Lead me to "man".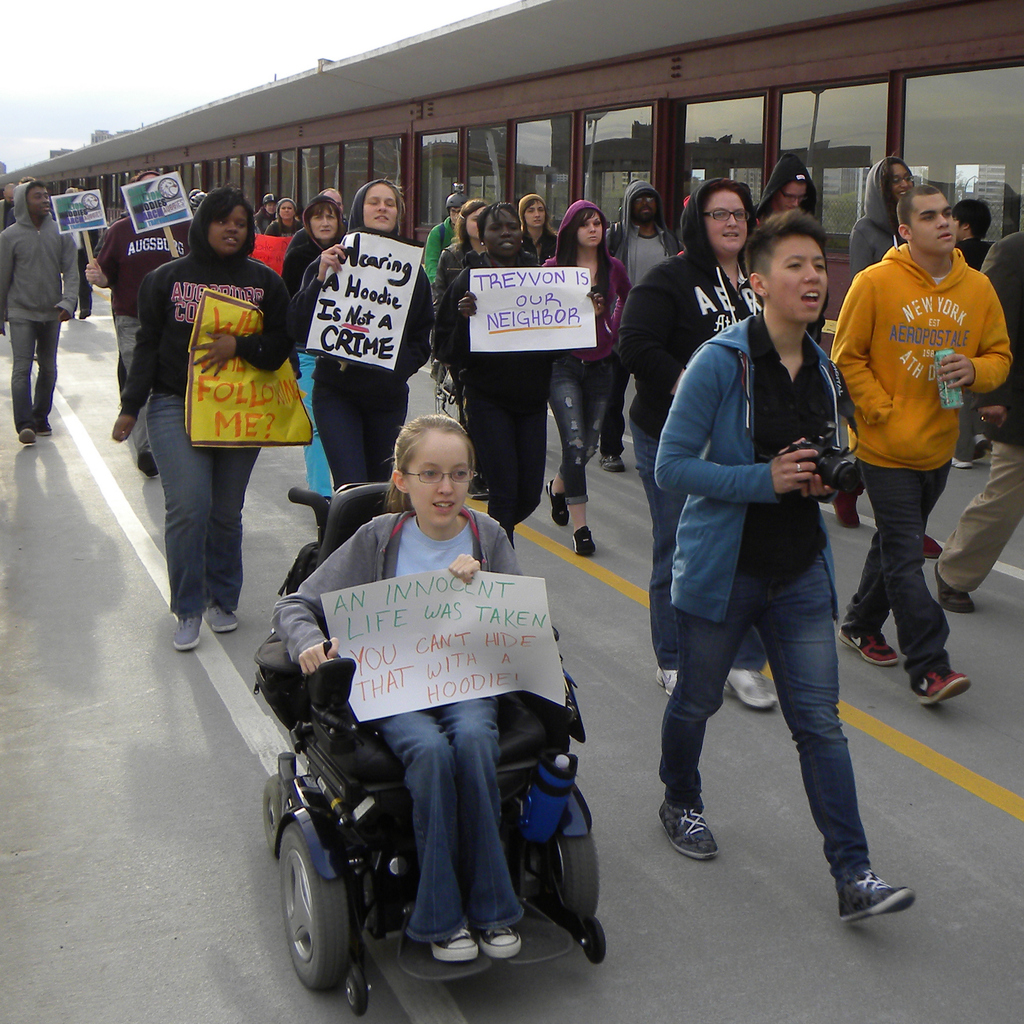
Lead to select_region(435, 196, 570, 565).
